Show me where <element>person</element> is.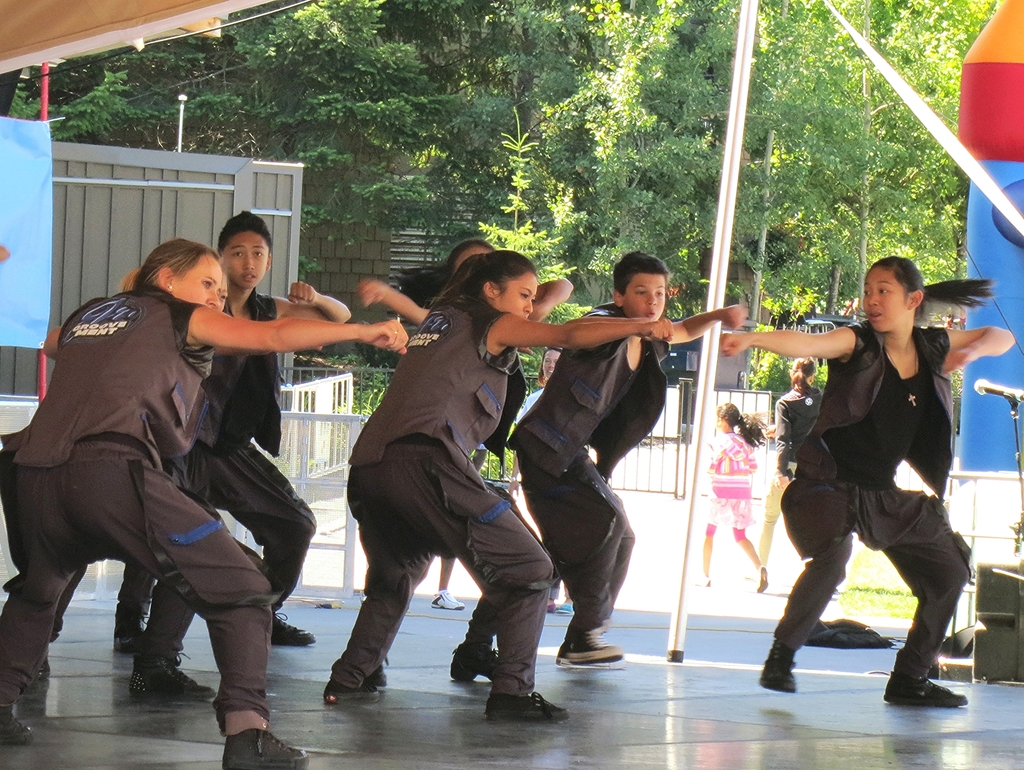
<element>person</element> is at x1=763 y1=233 x2=976 y2=732.
